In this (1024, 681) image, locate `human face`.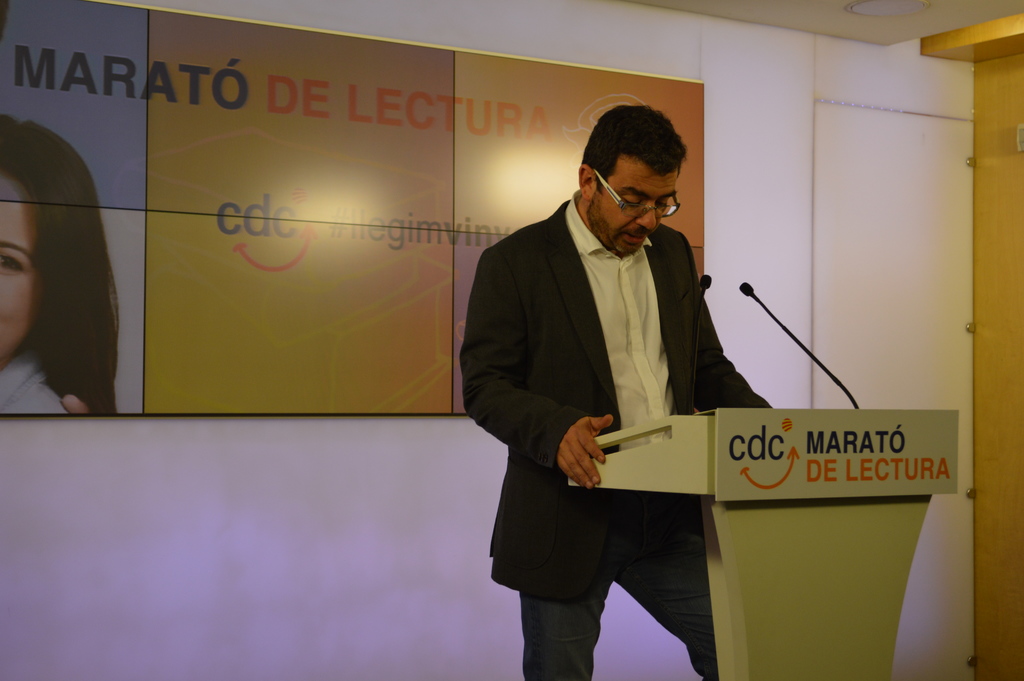
Bounding box: rect(584, 151, 684, 256).
